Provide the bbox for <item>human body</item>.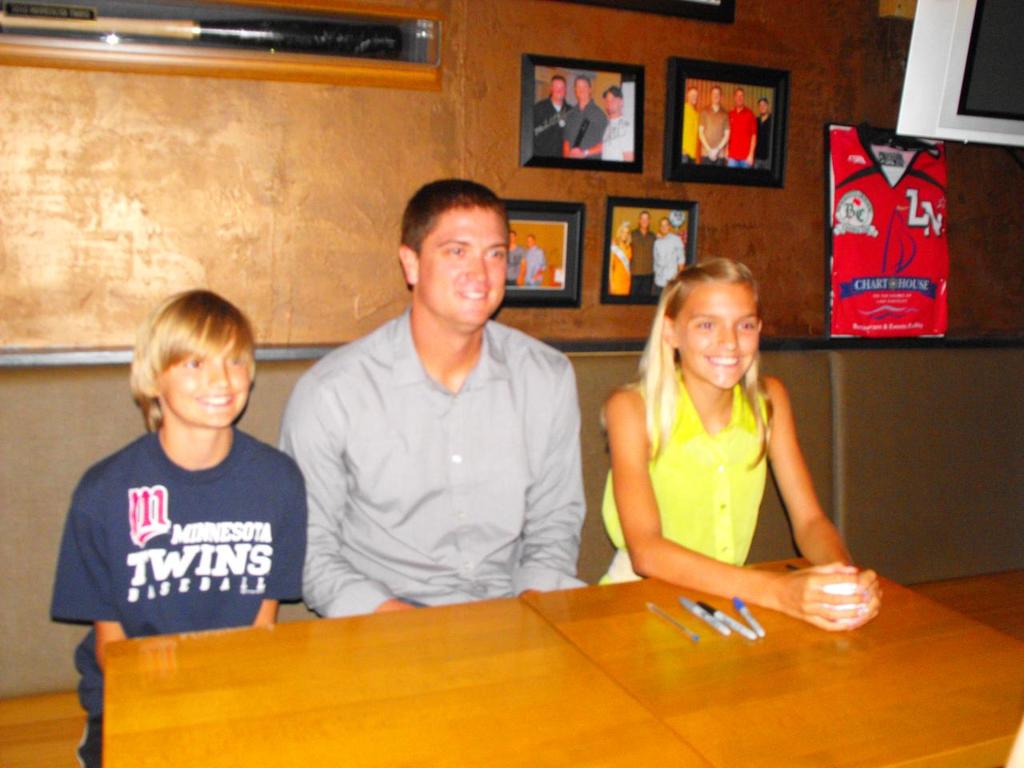
l=612, t=227, r=638, b=301.
